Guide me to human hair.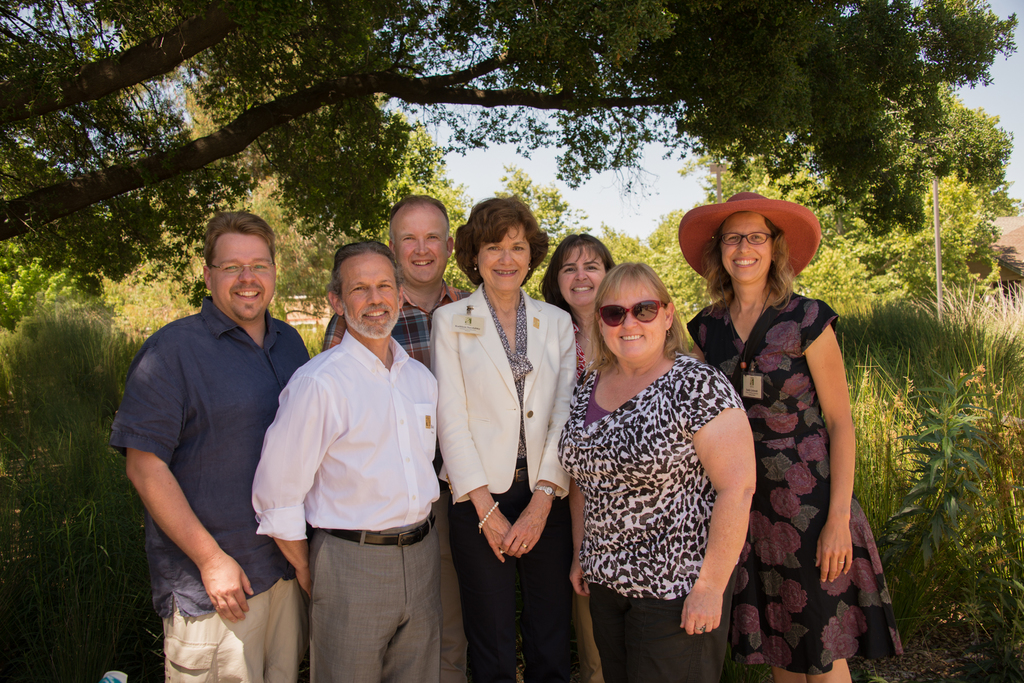
Guidance: left=540, top=230, right=614, bottom=317.
